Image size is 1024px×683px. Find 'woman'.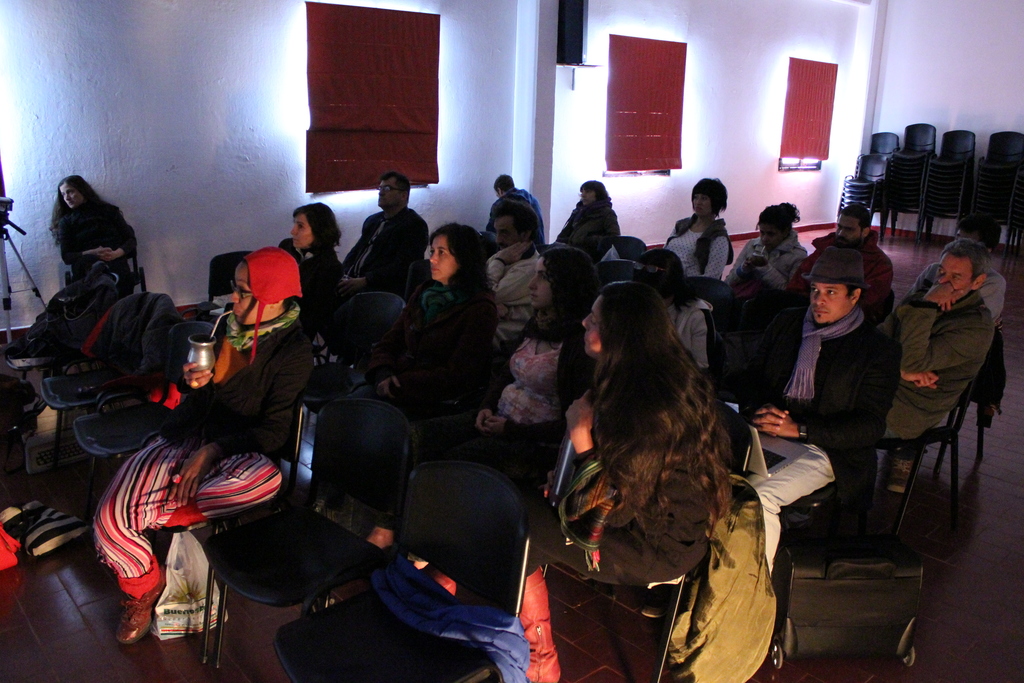
bbox=[552, 176, 622, 263].
